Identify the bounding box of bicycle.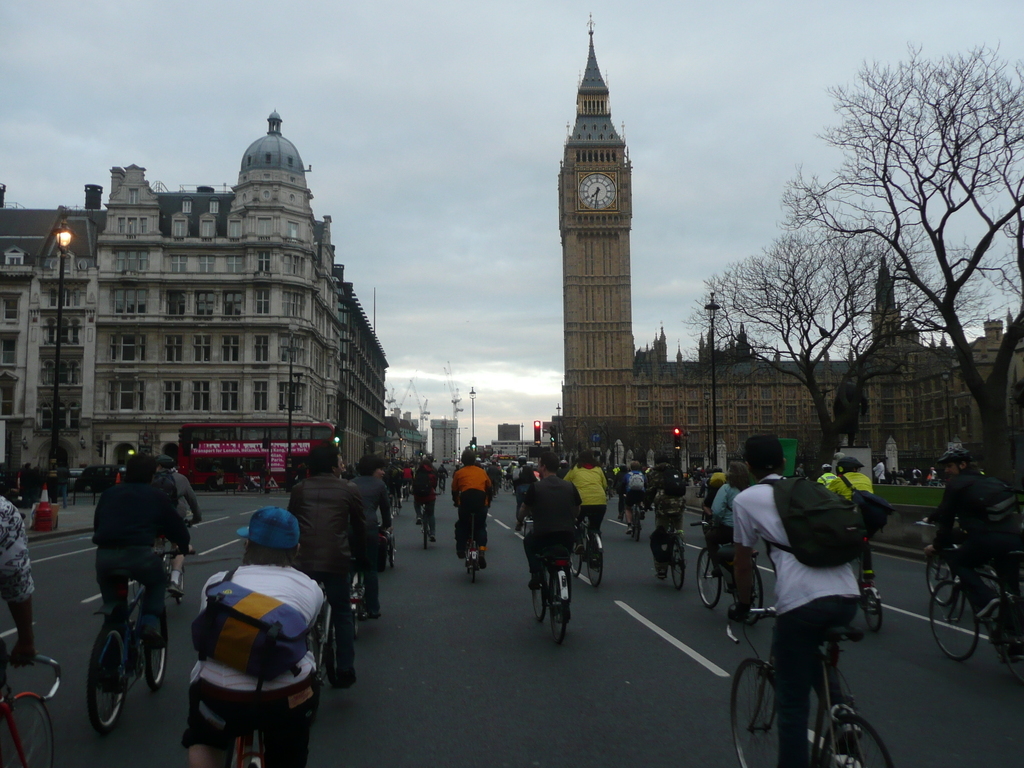
<region>639, 506, 641, 543</region>.
